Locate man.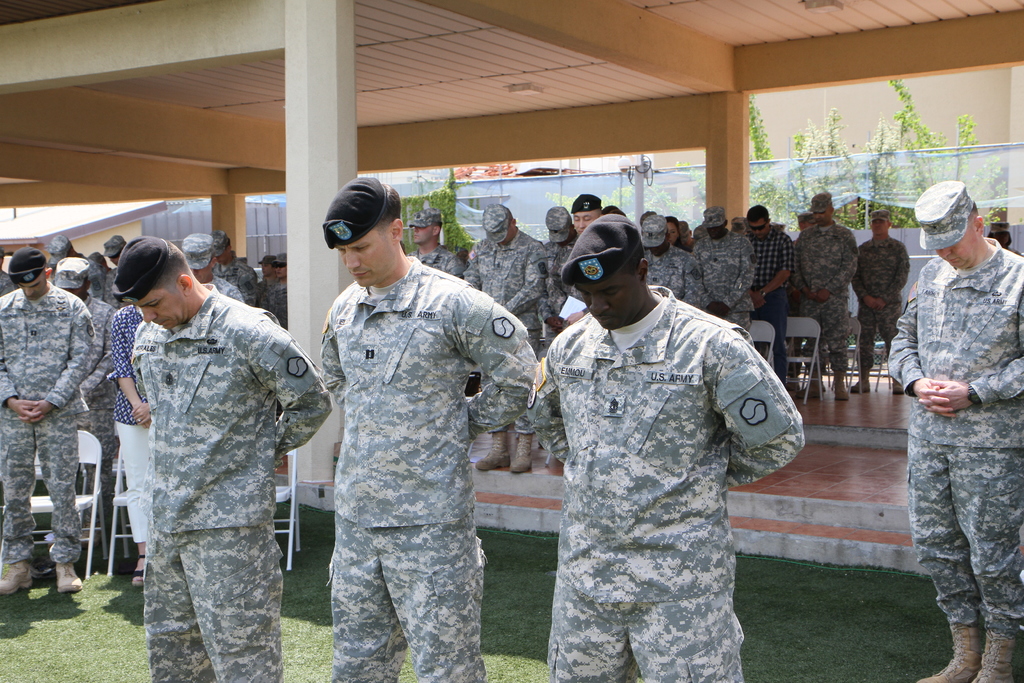
Bounding box: bbox(642, 214, 710, 310).
